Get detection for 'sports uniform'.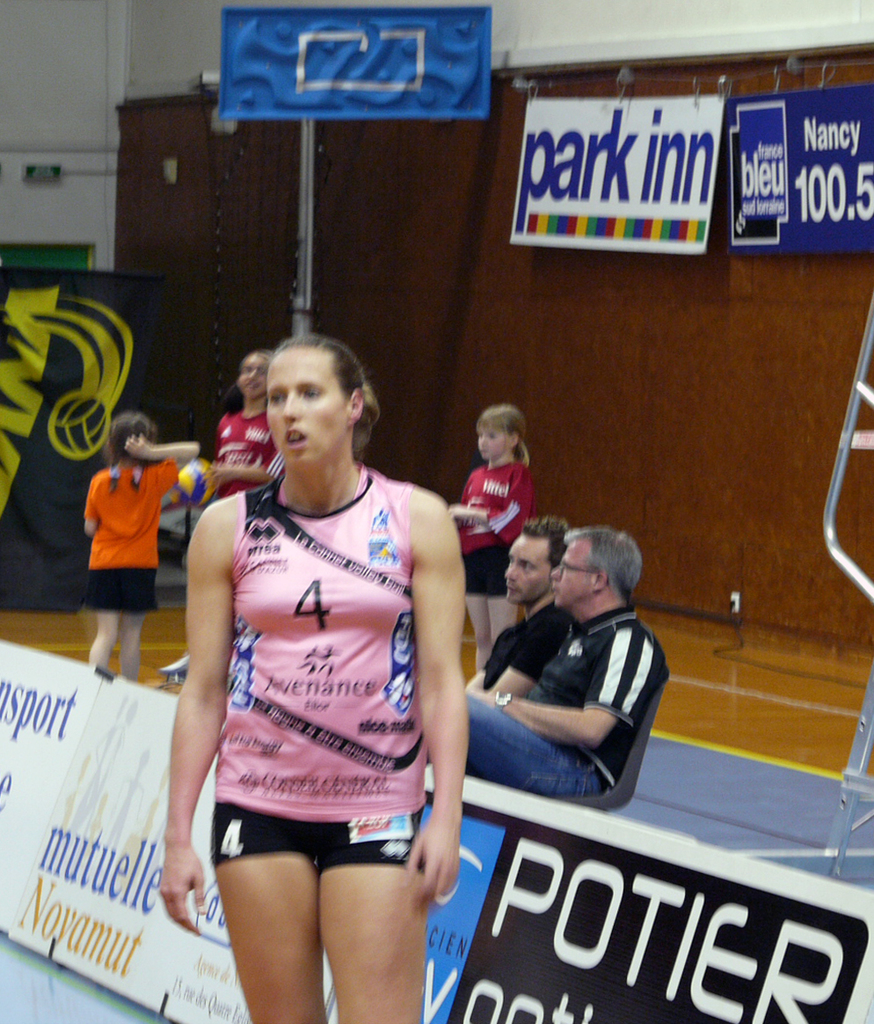
Detection: <region>444, 596, 571, 709</region>.
